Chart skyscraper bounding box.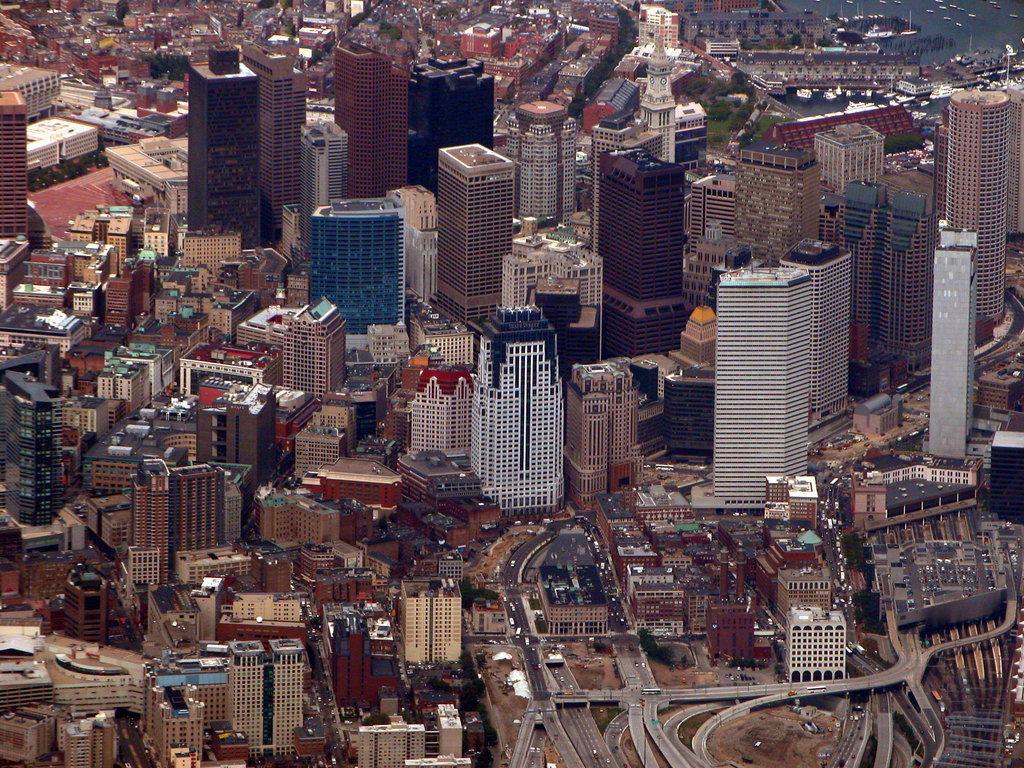
Charted: (x1=292, y1=118, x2=349, y2=217).
